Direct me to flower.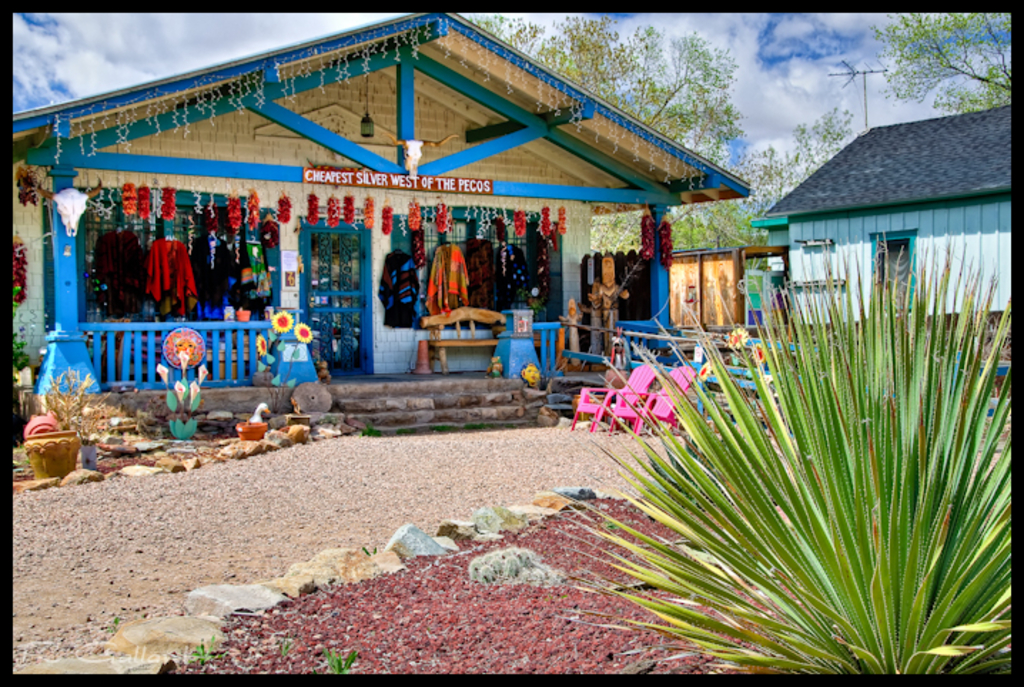
Direction: bbox=[250, 329, 268, 361].
